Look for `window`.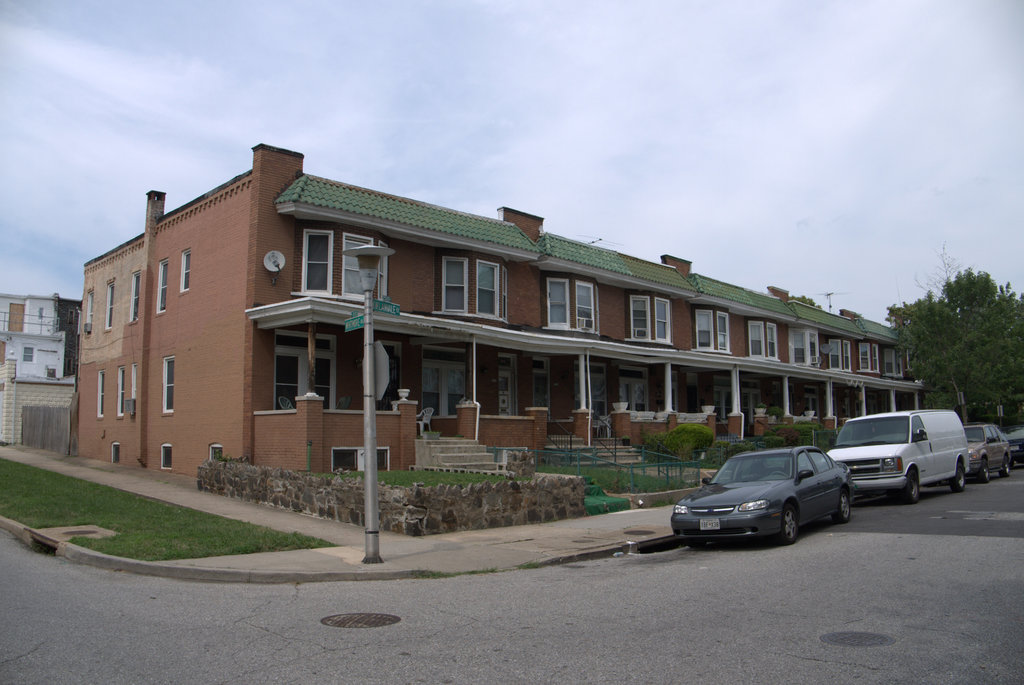
Found: box=[129, 274, 140, 316].
